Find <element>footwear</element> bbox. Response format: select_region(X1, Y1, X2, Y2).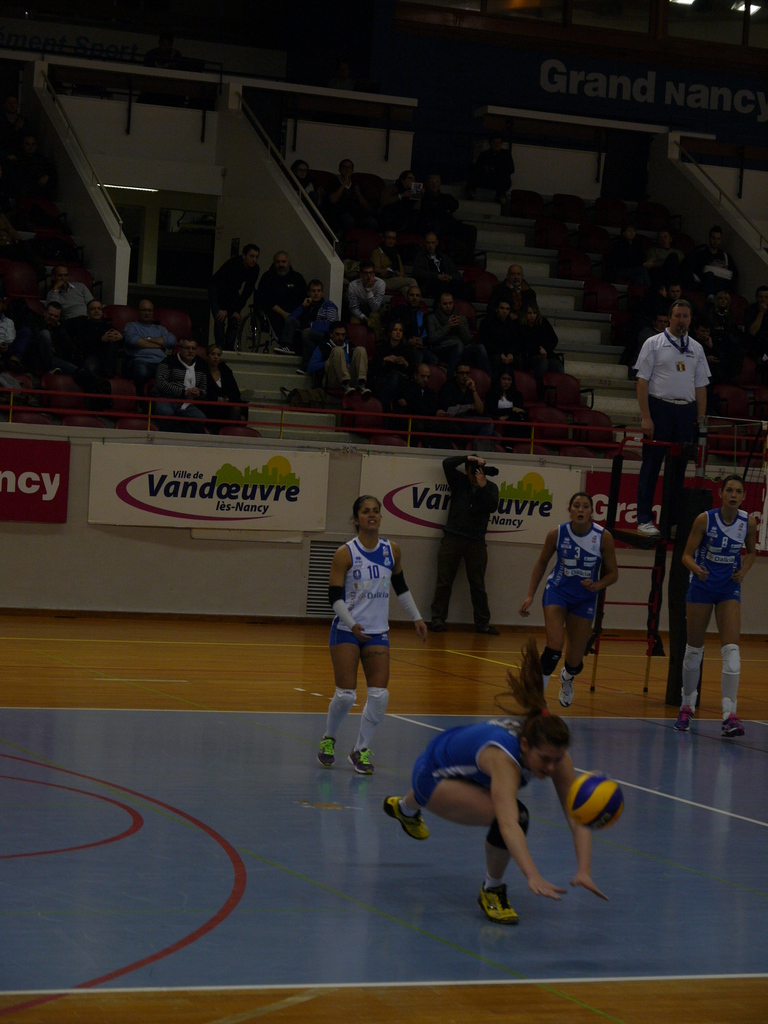
select_region(476, 884, 524, 925).
